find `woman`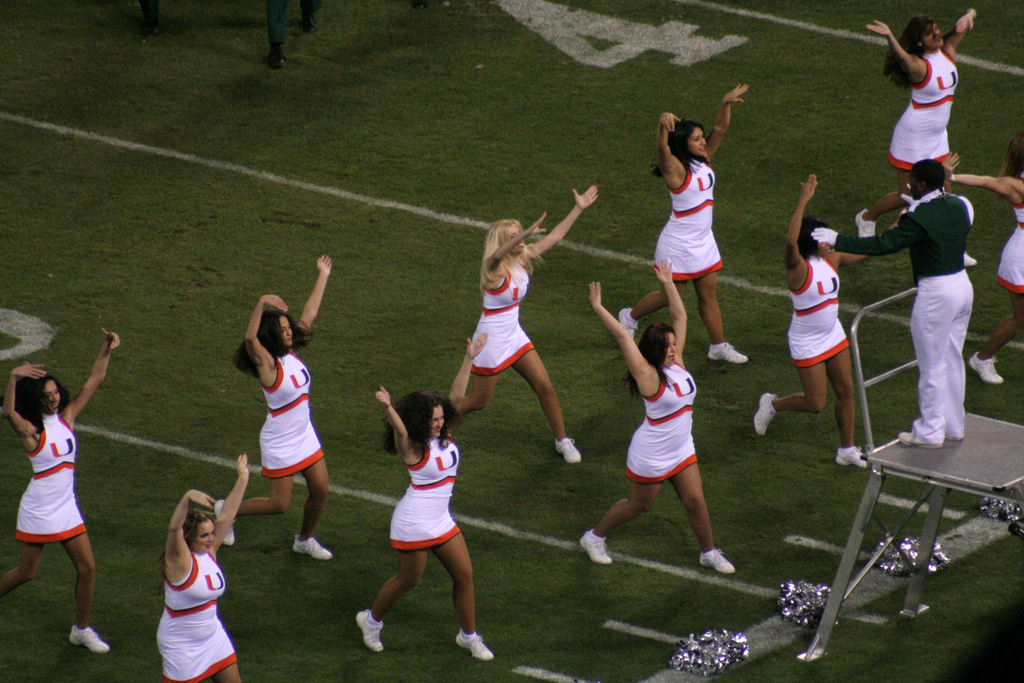
bbox=(364, 370, 495, 658)
